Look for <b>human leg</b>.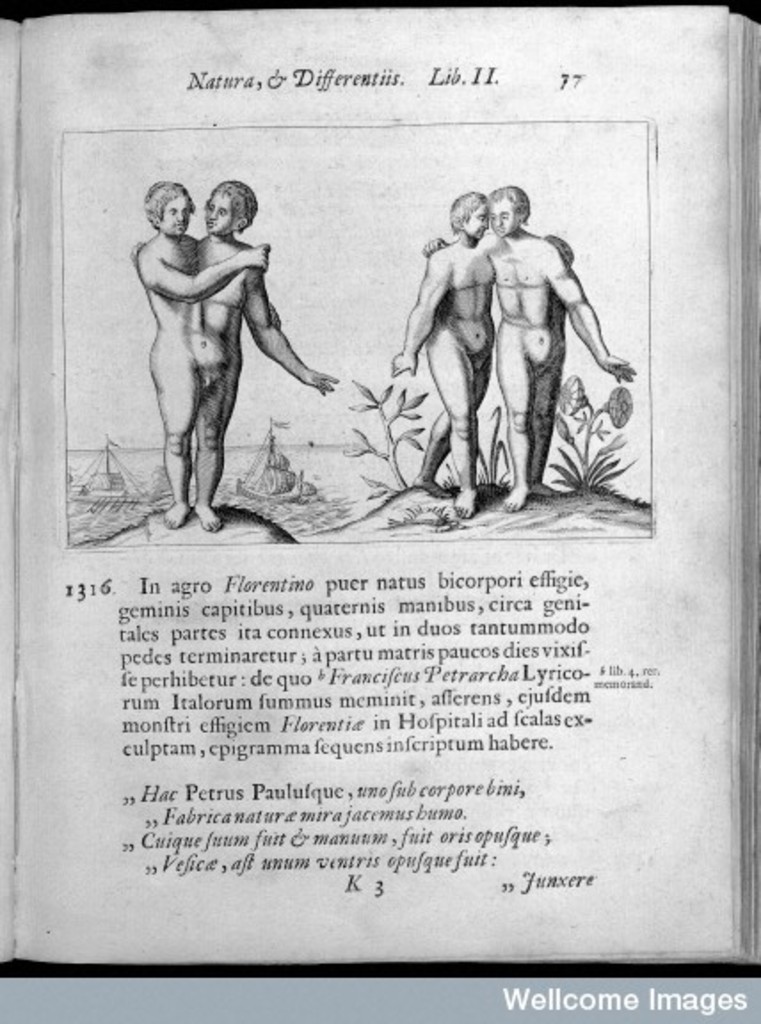
Found: bbox=(501, 324, 530, 516).
